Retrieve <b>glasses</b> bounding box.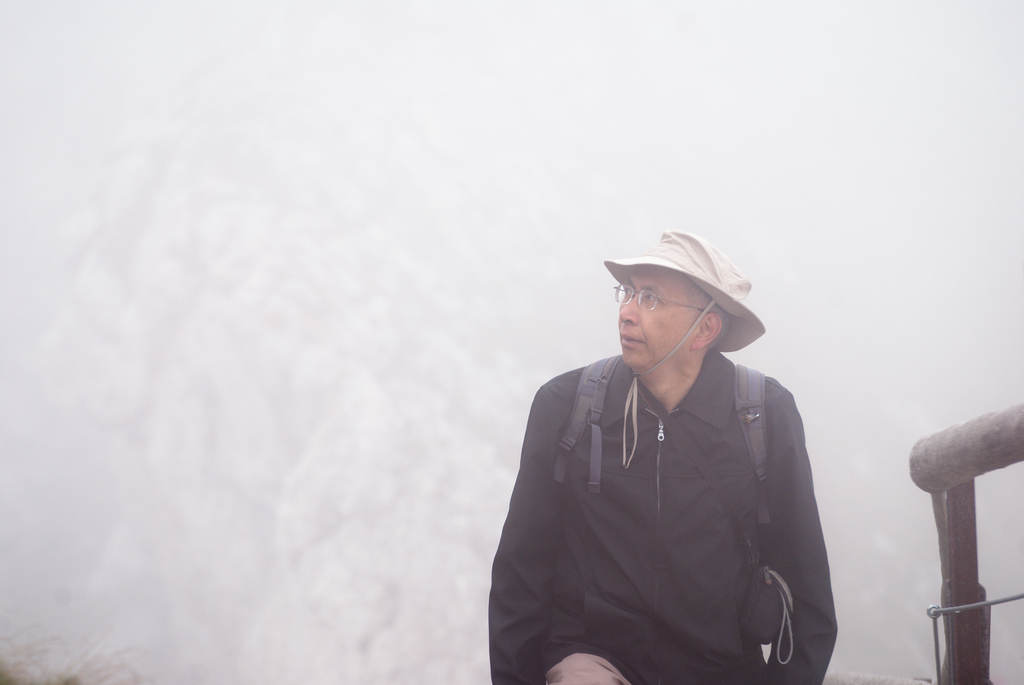
Bounding box: {"x1": 611, "y1": 281, "x2": 711, "y2": 314}.
